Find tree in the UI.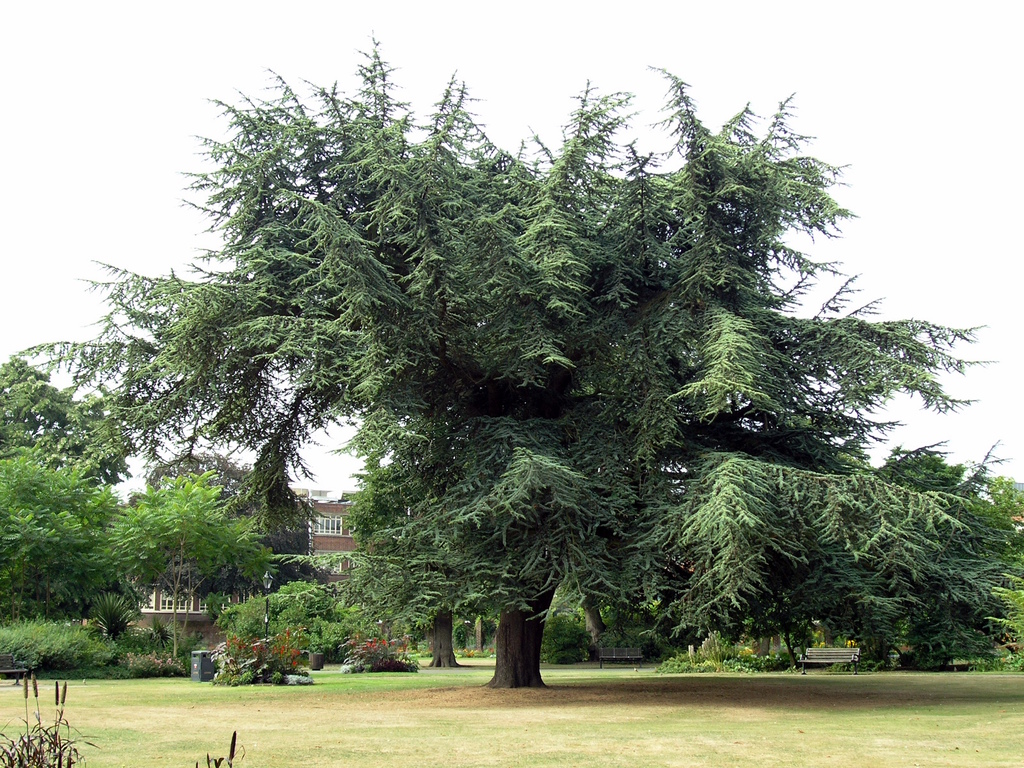
UI element at detection(0, 355, 138, 488).
